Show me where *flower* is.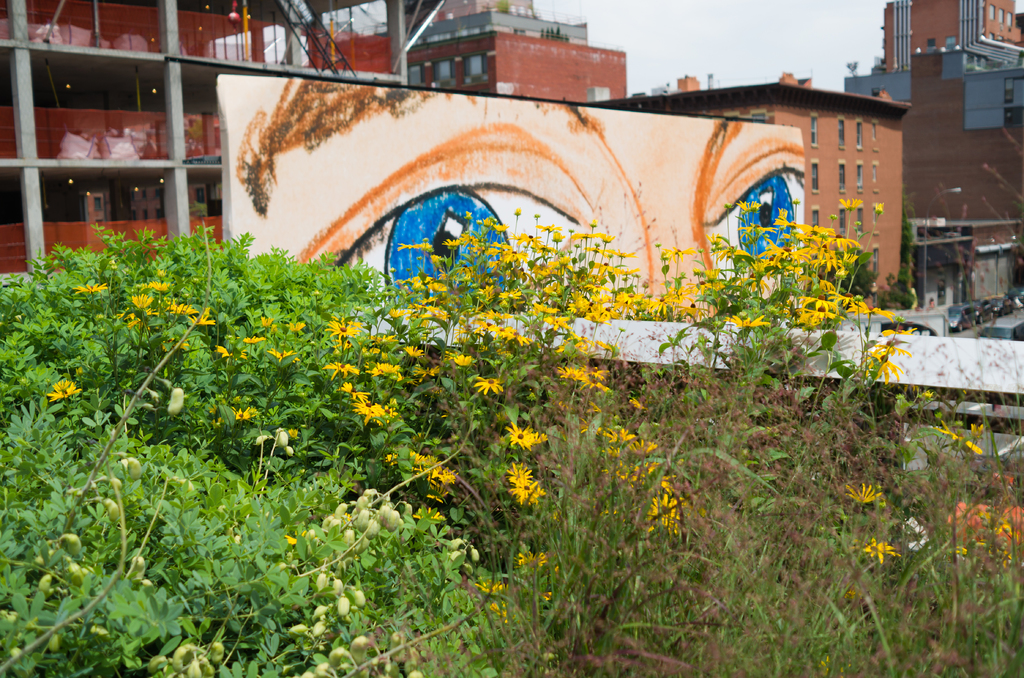
*flower* is at <box>556,362,609,392</box>.
